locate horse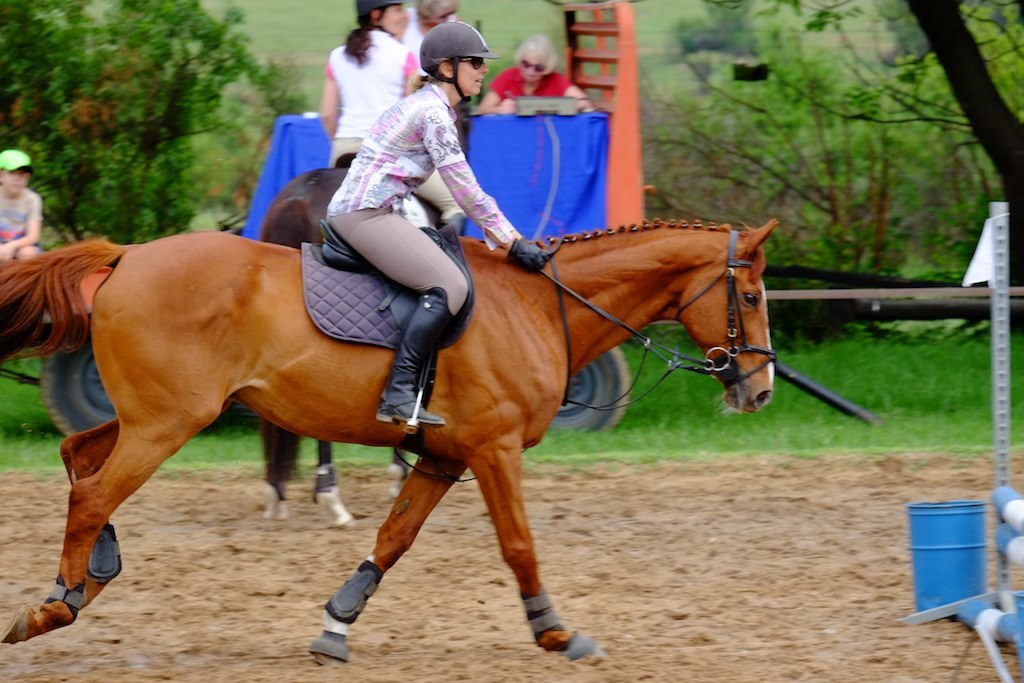
Rect(256, 163, 444, 534)
